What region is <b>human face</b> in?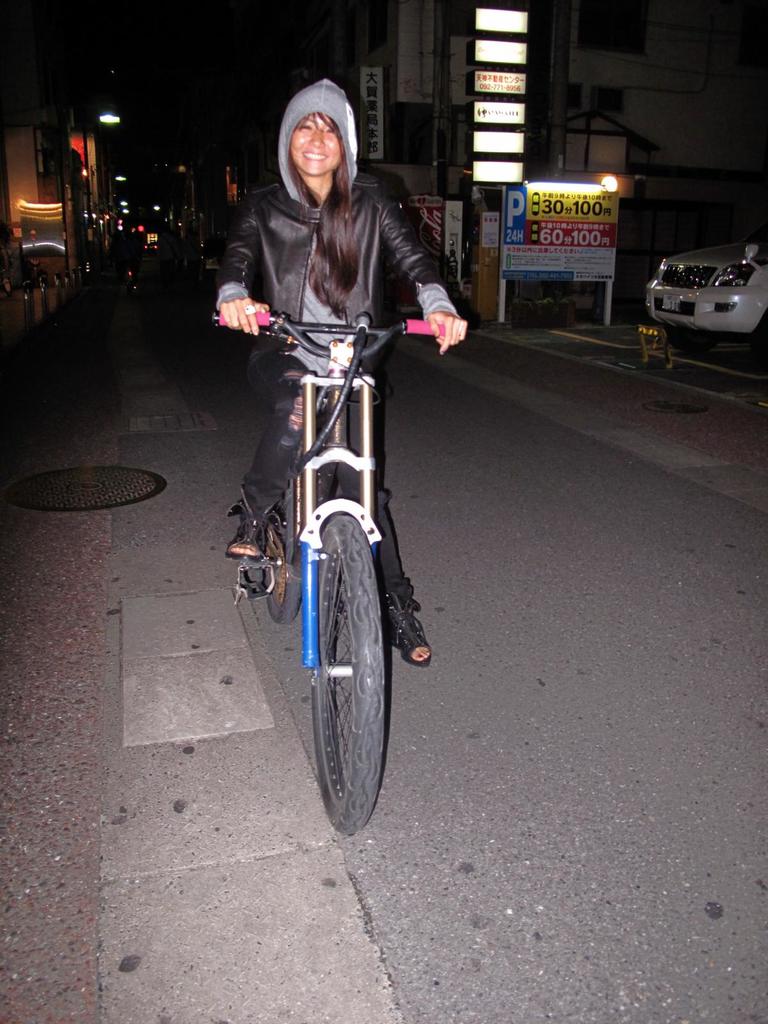
{"left": 288, "top": 109, "right": 342, "bottom": 176}.
